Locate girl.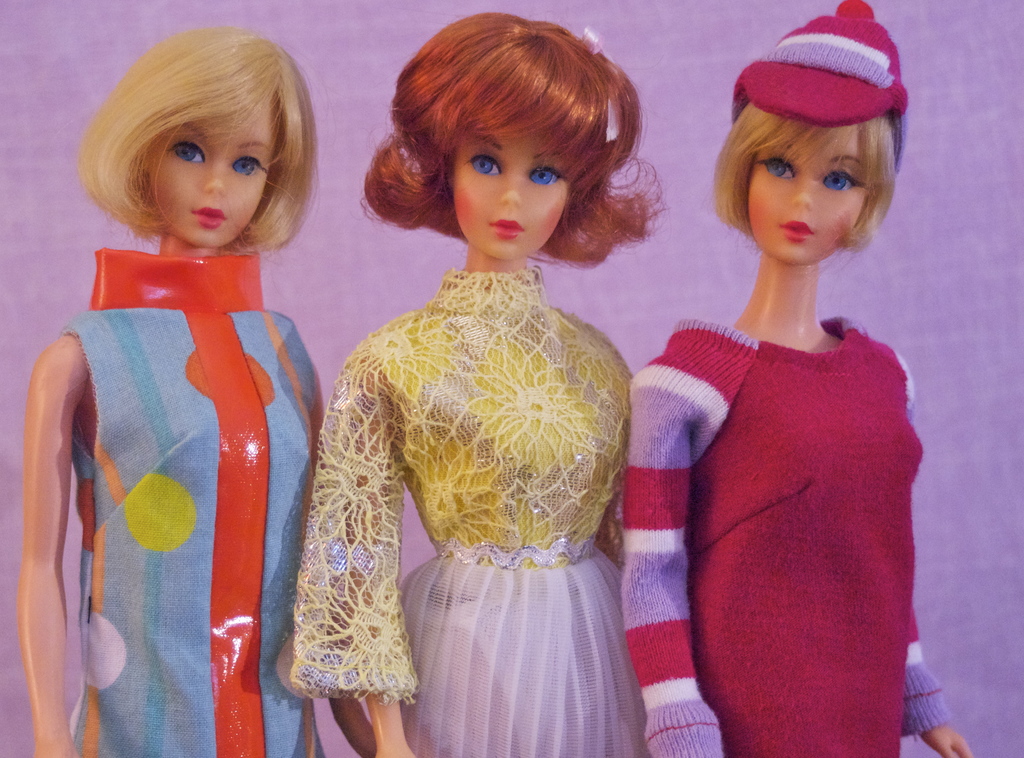
Bounding box: 620, 0, 973, 757.
